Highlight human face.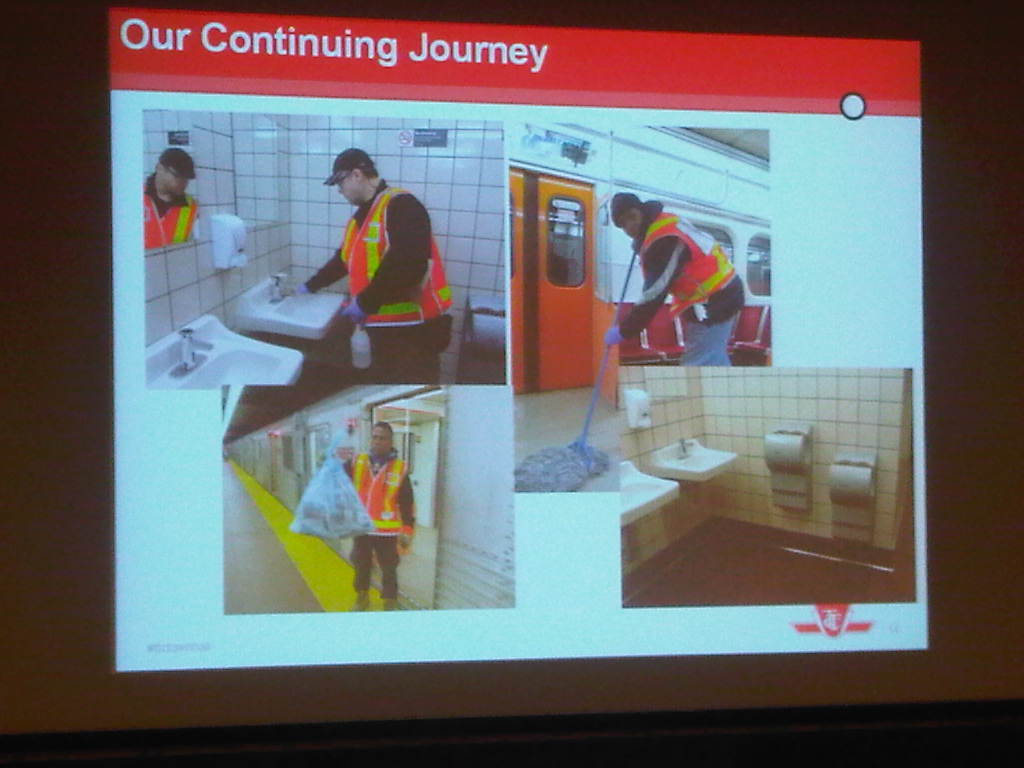
Highlighted region: <bbox>152, 163, 191, 195</bbox>.
